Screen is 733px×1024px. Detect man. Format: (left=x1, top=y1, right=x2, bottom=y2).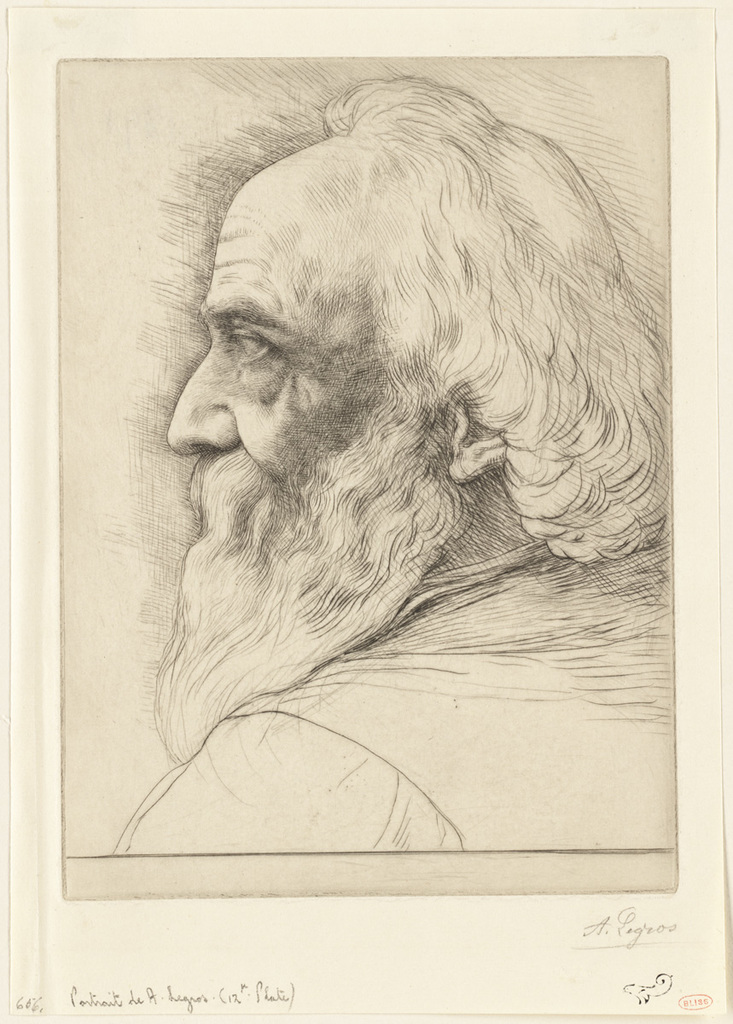
(left=111, top=68, right=678, bottom=847).
